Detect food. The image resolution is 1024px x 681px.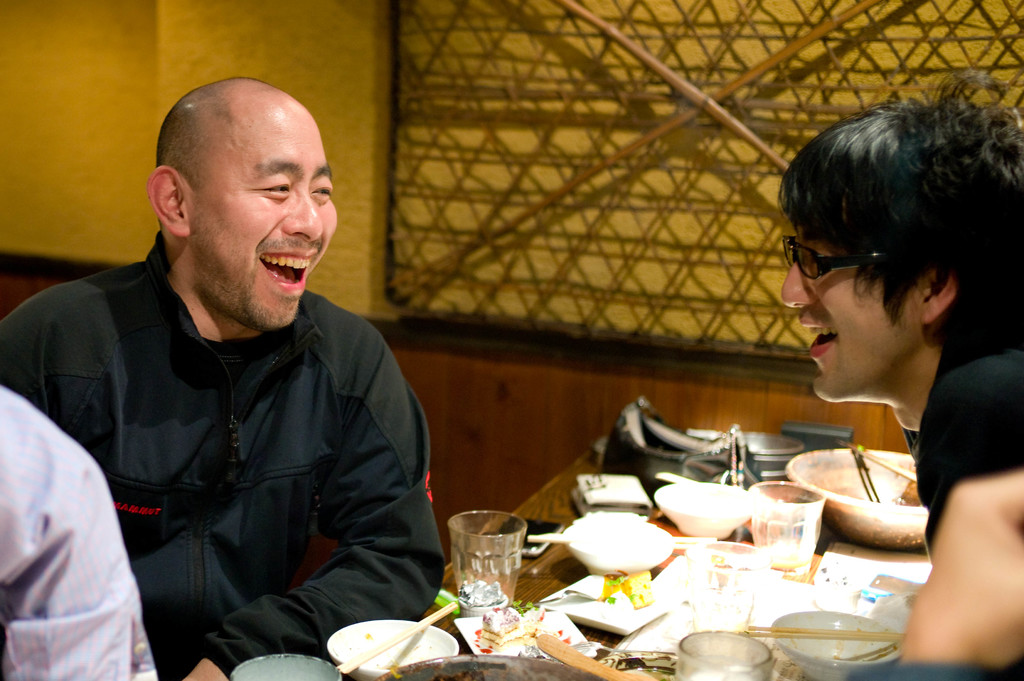
561, 502, 662, 559.
